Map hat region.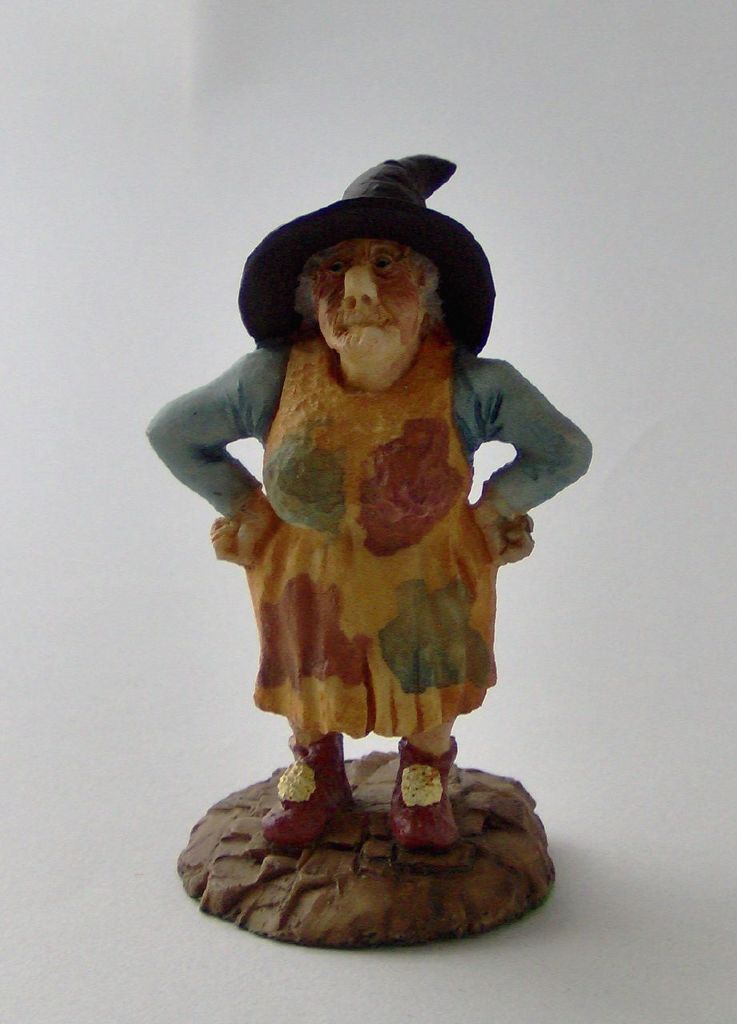
Mapped to x1=237 y1=153 x2=499 y2=357.
